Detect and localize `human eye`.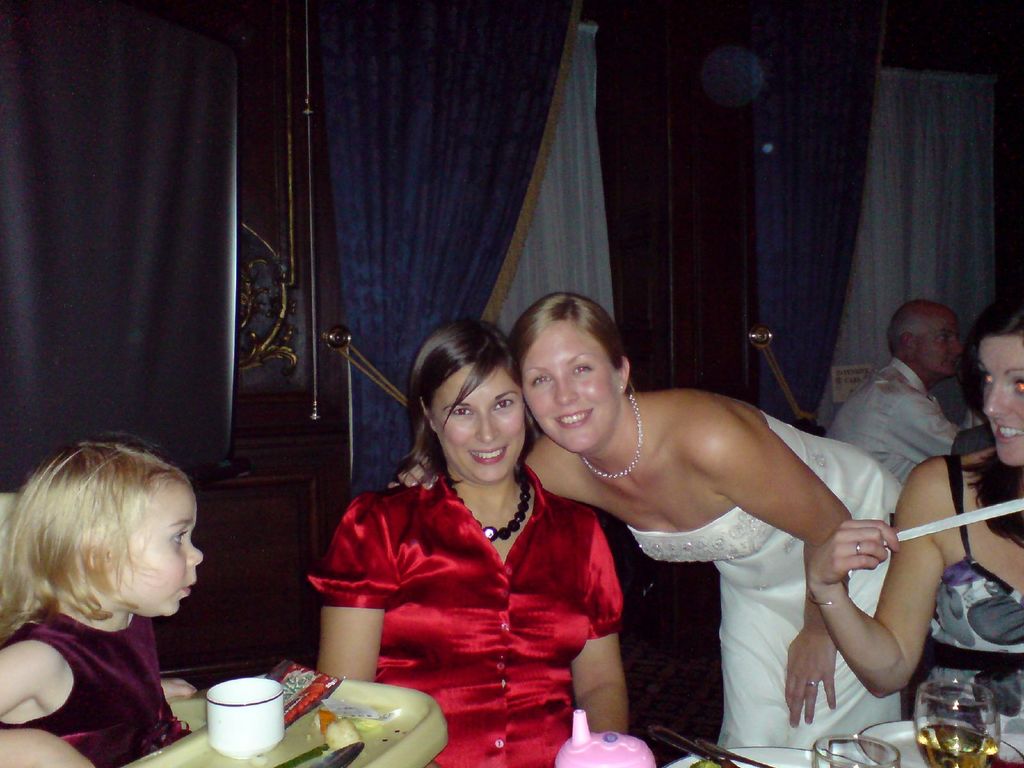
Localized at bbox(935, 335, 954, 347).
